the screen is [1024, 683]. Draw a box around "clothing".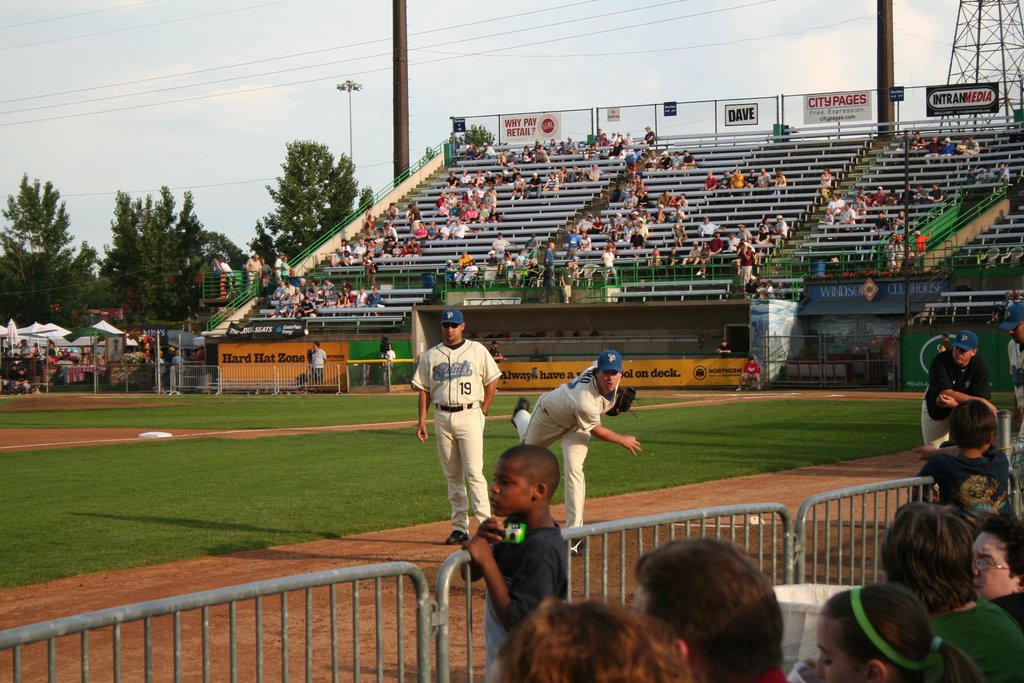
box(309, 343, 325, 365).
